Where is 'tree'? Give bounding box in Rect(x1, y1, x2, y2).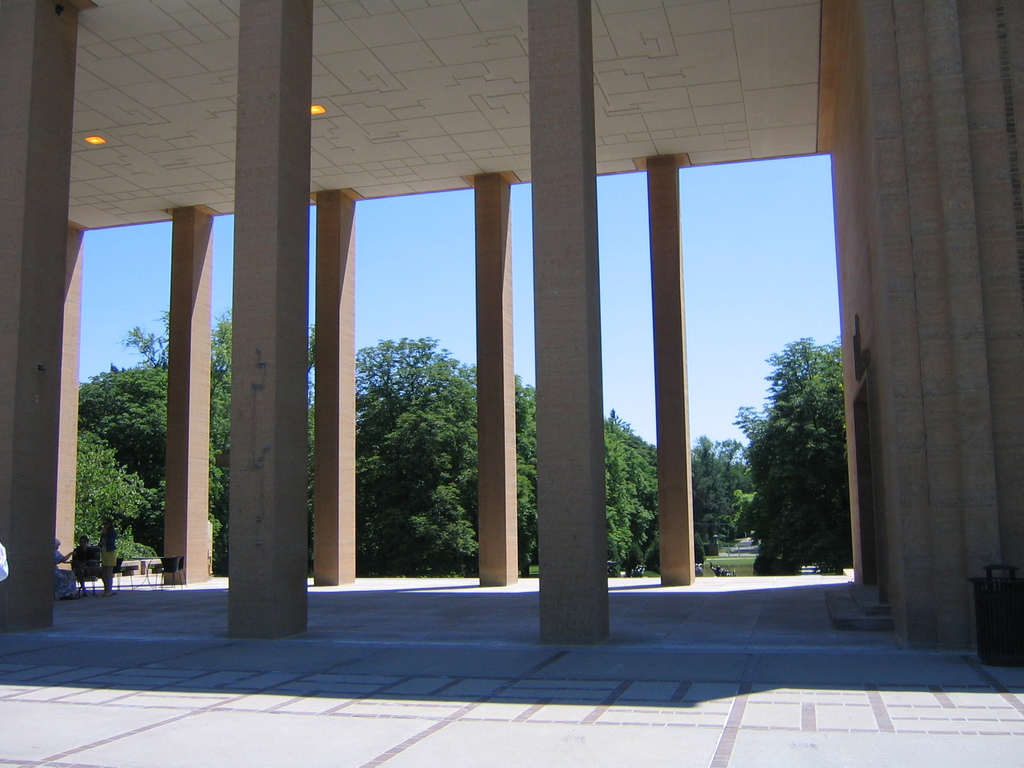
Rect(113, 303, 237, 365).
